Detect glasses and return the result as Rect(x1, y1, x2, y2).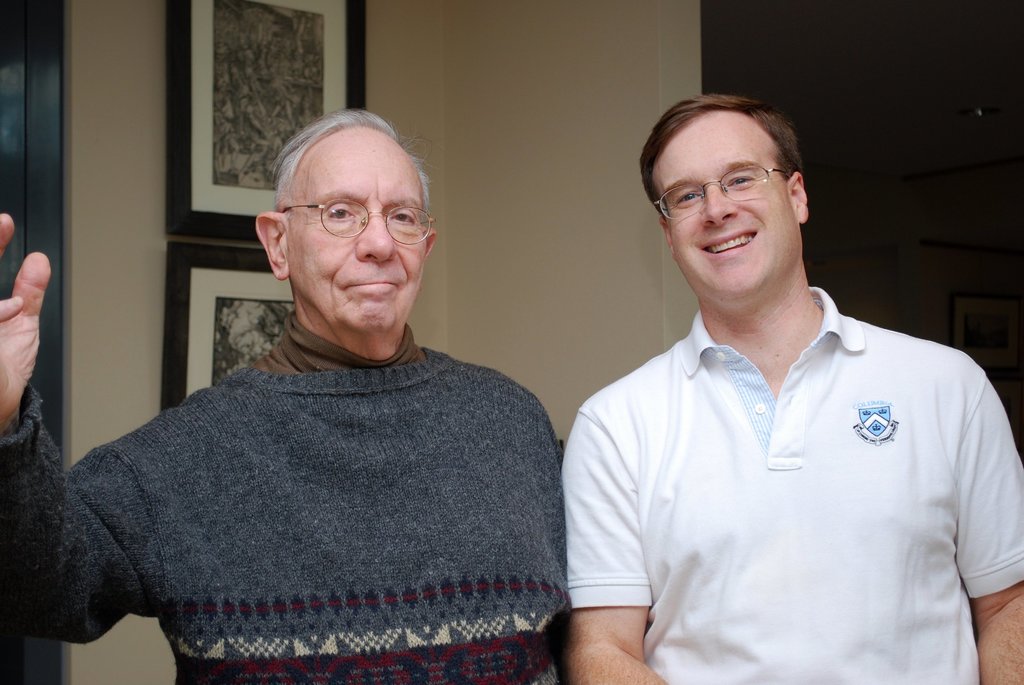
Rect(651, 161, 796, 221).
